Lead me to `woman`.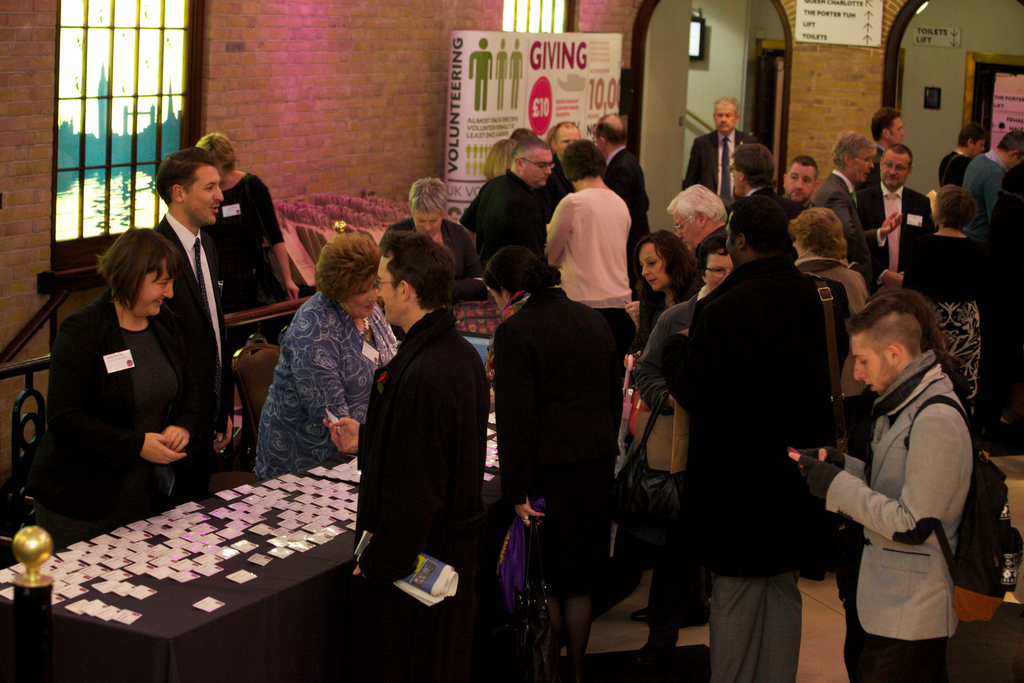
Lead to BBox(634, 229, 700, 318).
